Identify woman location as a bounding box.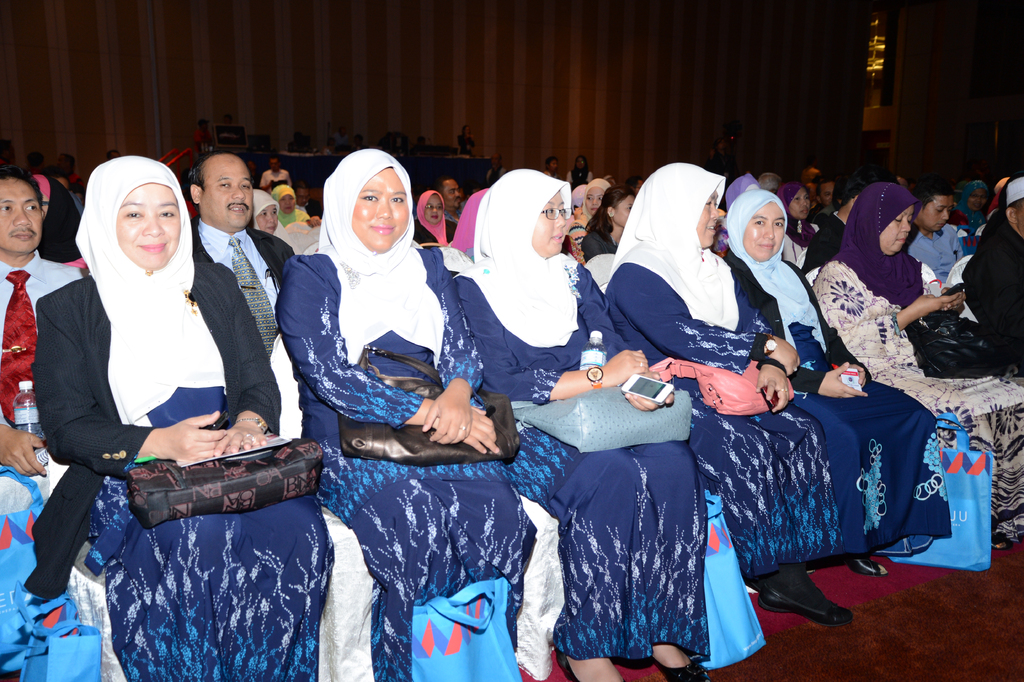
280:152:481:532.
